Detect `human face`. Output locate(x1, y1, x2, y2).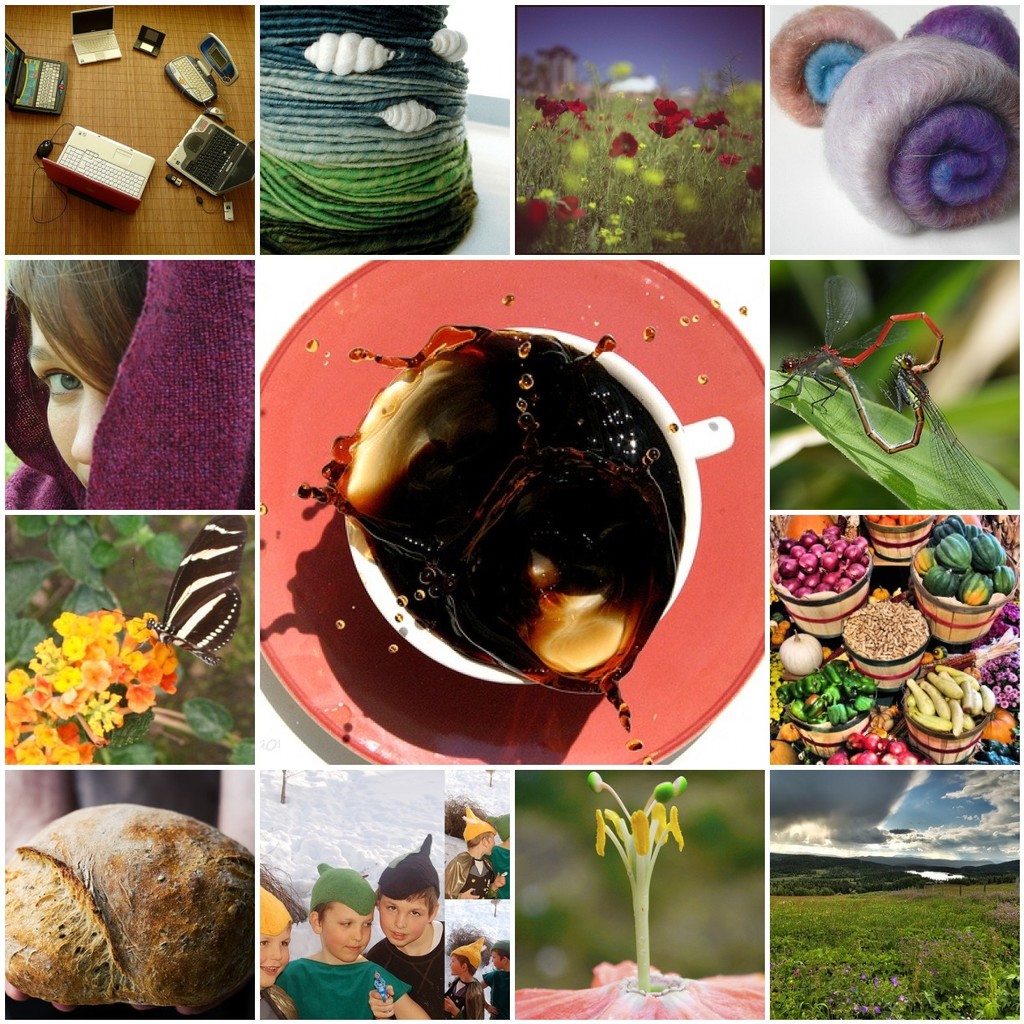
locate(319, 899, 375, 970).
